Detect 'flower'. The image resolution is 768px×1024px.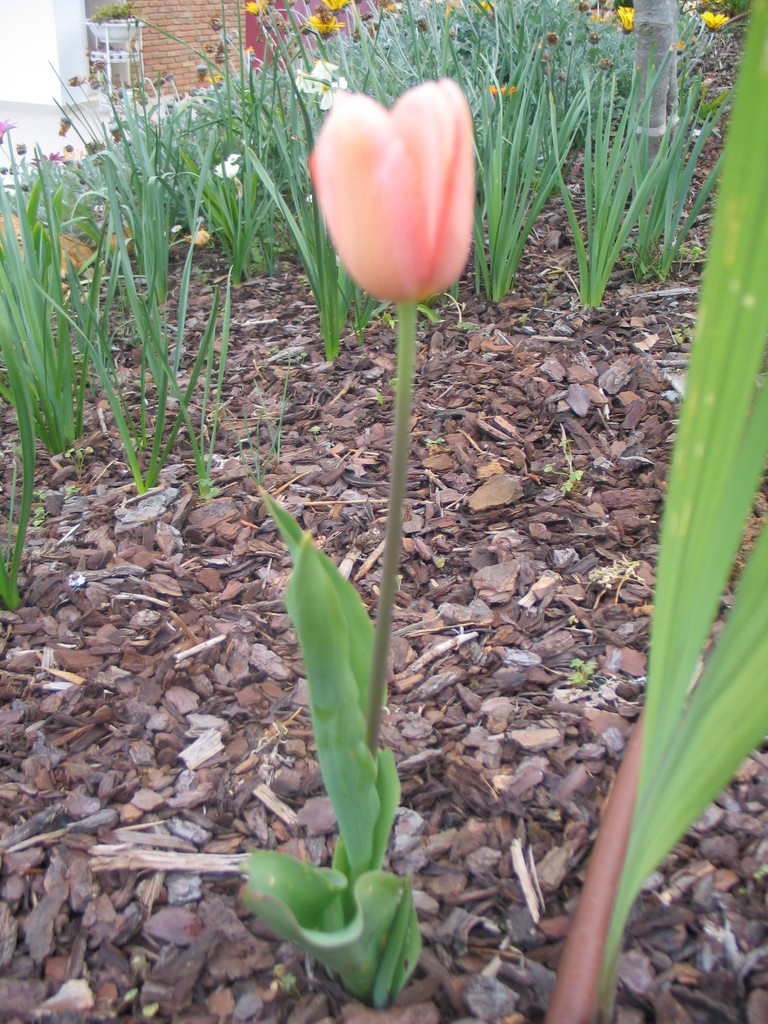
(305, 78, 470, 295).
